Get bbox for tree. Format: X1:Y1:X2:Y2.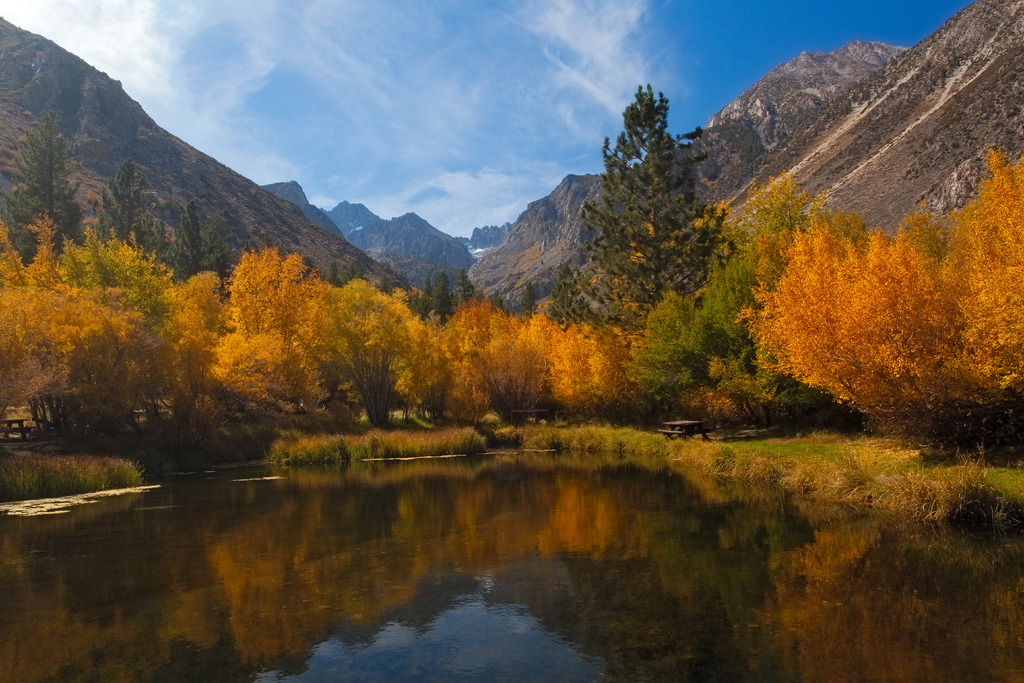
0:99:79:270.
